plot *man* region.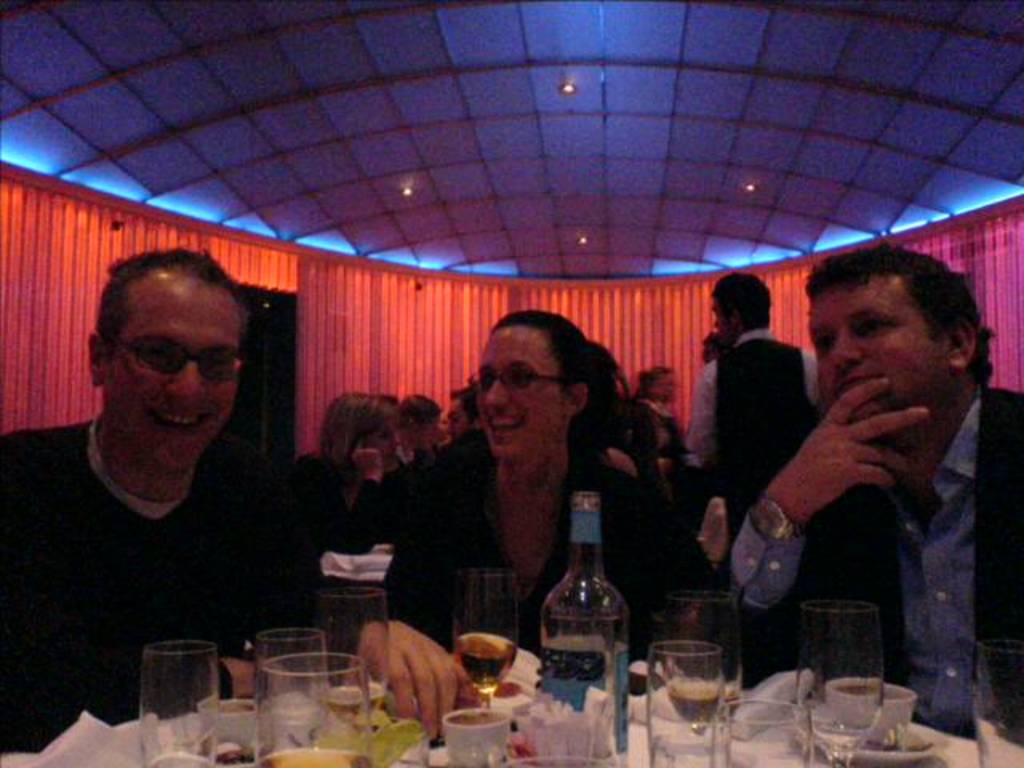
Plotted at 722:253:1022:766.
